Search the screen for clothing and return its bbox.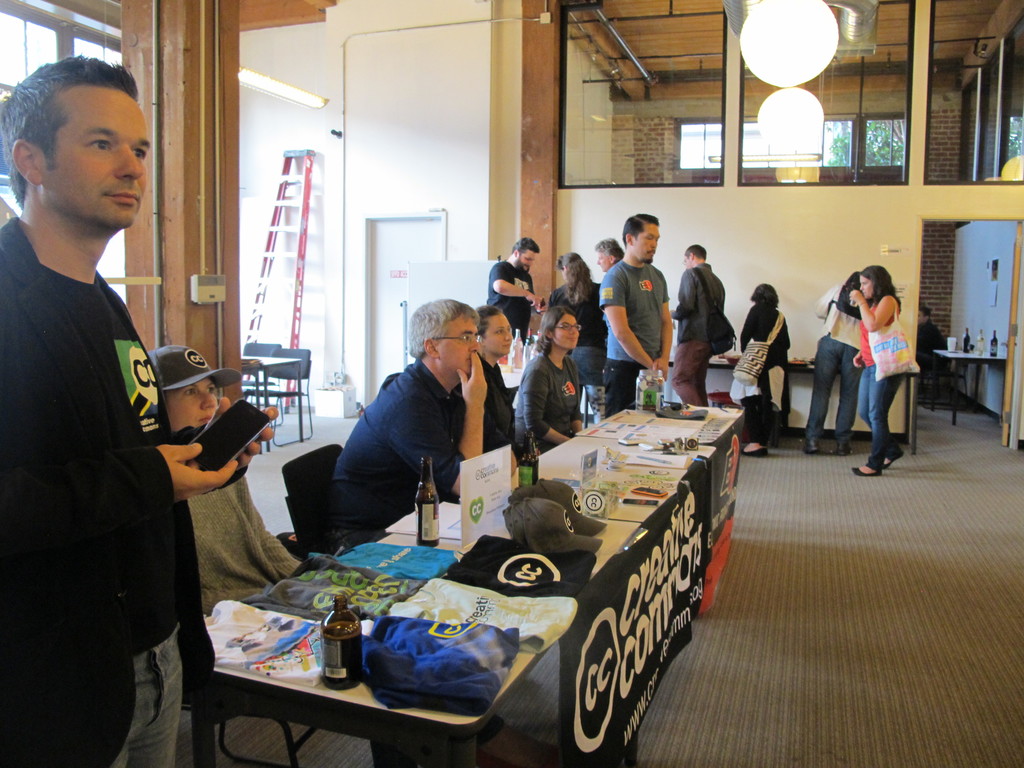
Found: {"left": 811, "top": 290, "right": 886, "bottom": 441}.
